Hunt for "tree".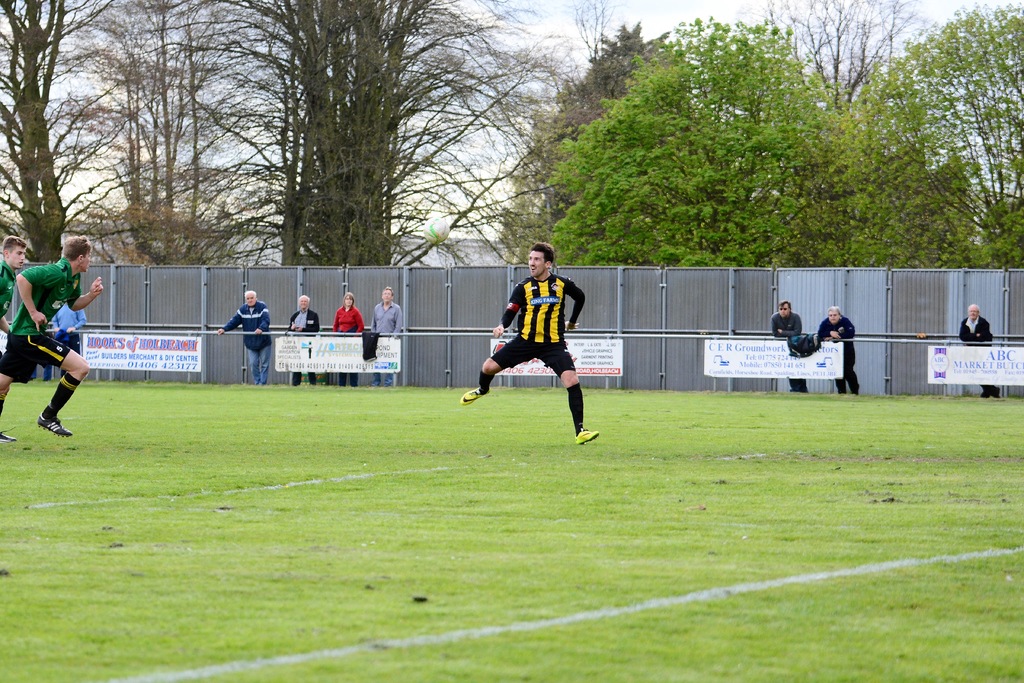
Hunted down at (x1=219, y1=0, x2=535, y2=267).
